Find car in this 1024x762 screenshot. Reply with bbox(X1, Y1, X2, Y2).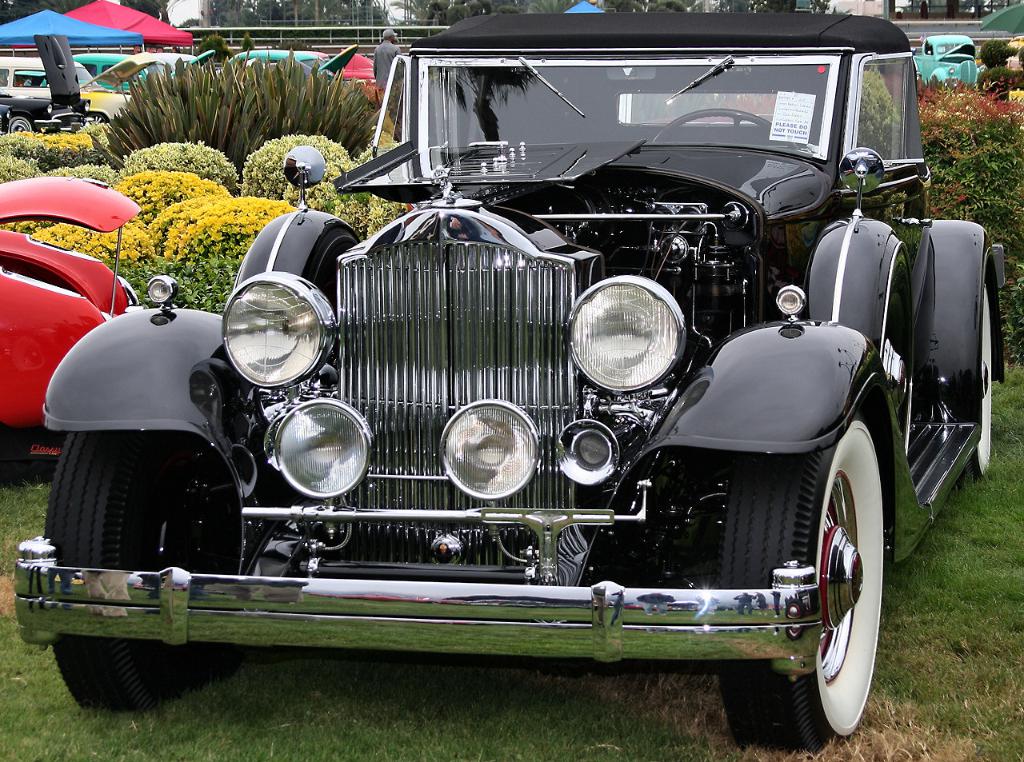
bbox(0, 53, 134, 119).
